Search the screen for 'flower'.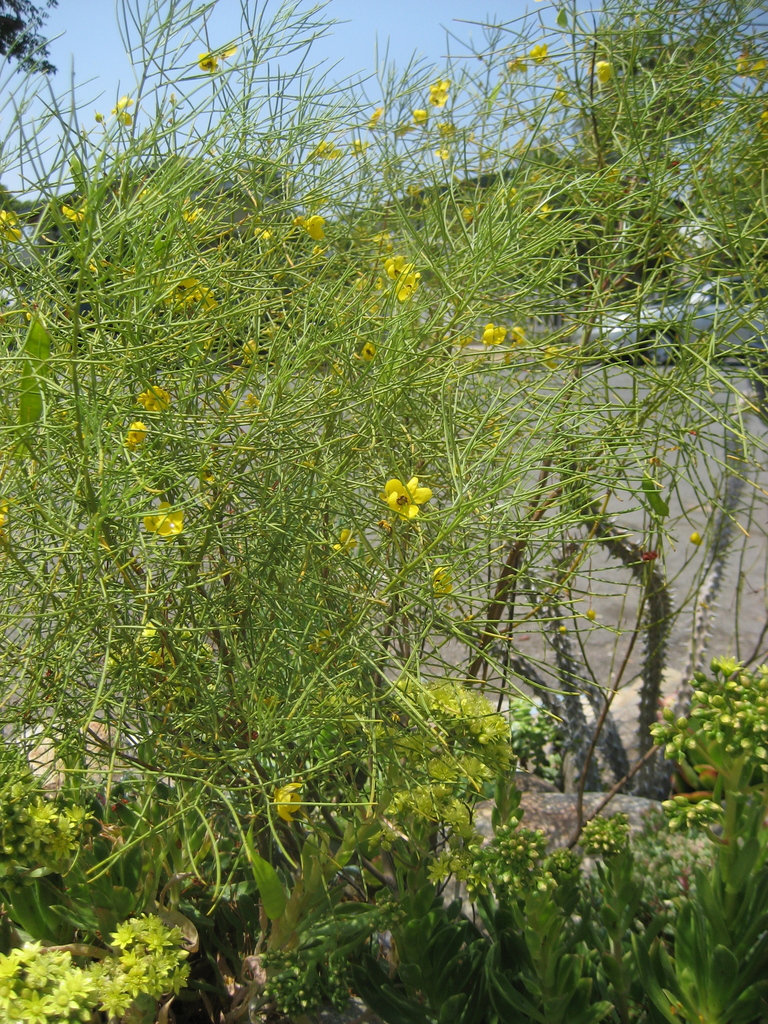
Found at [left=424, top=564, right=453, bottom=599].
